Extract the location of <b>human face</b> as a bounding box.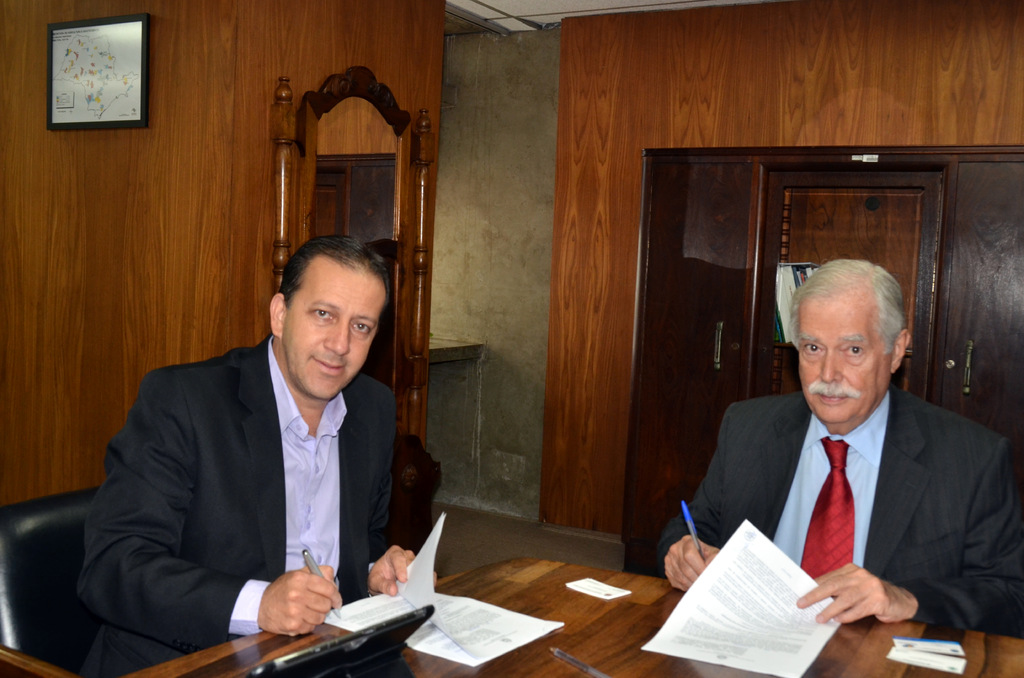
l=795, t=293, r=892, b=426.
